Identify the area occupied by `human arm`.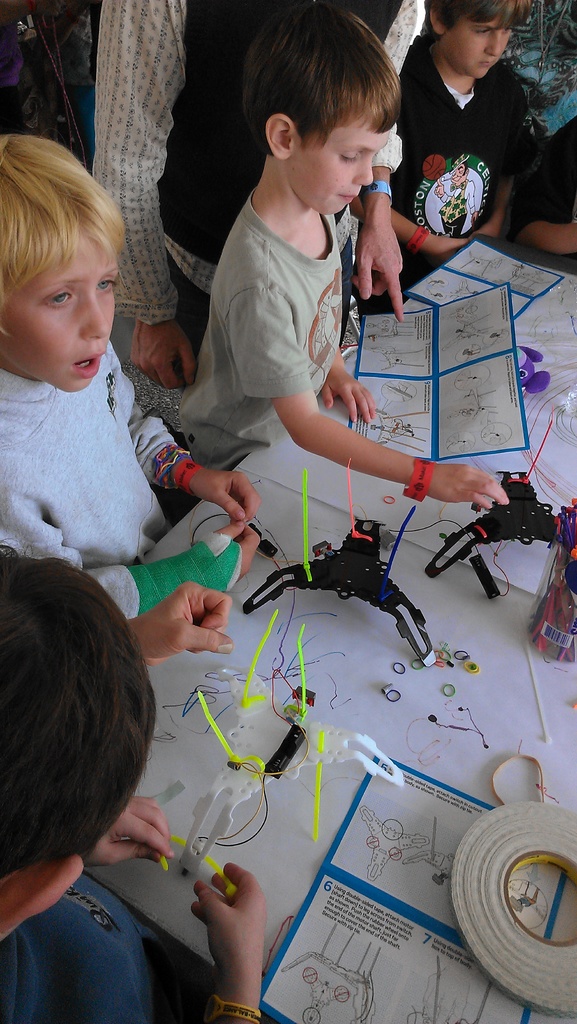
Area: <box>339,200,464,249</box>.
